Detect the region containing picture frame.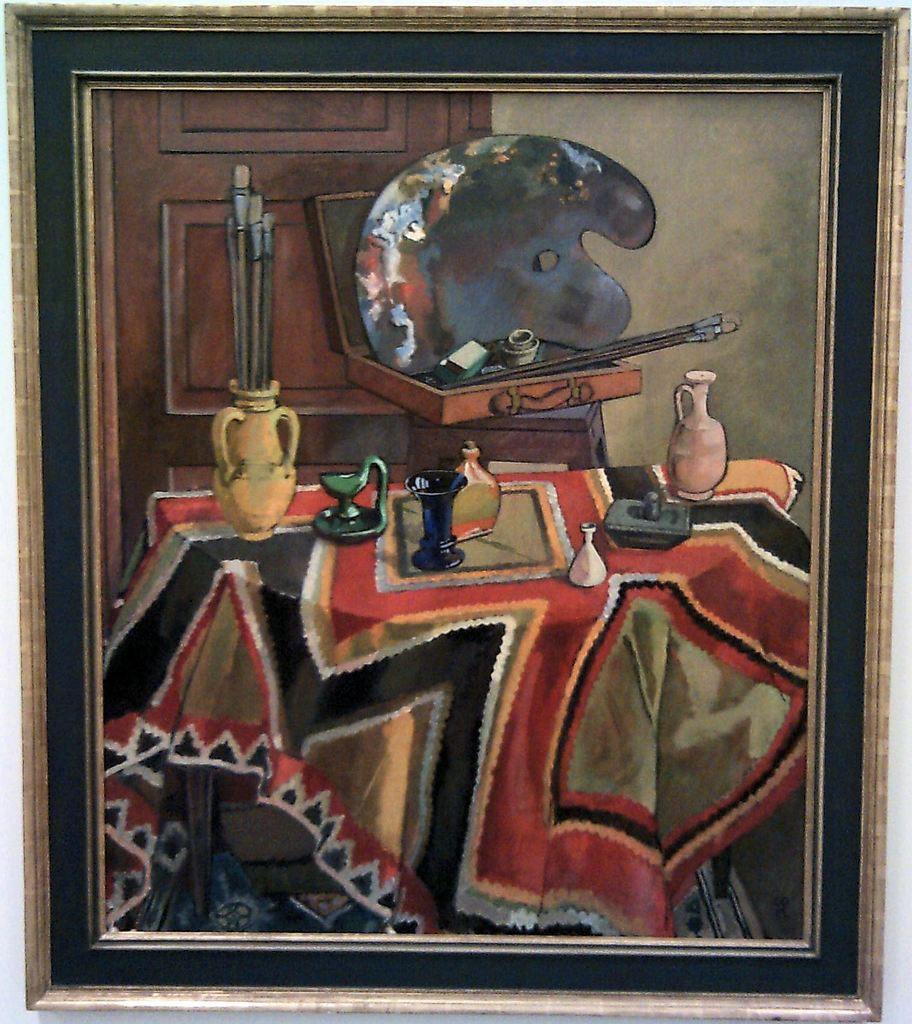
rect(6, 6, 911, 1020).
